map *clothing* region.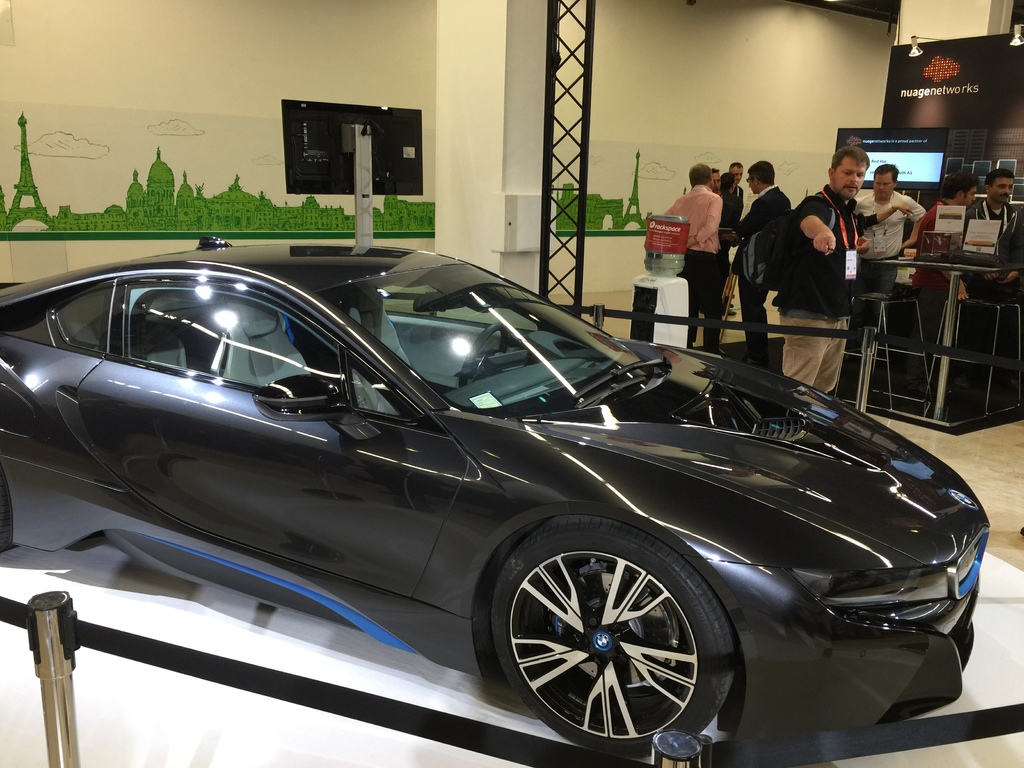
Mapped to <bbox>717, 191, 744, 232</bbox>.
